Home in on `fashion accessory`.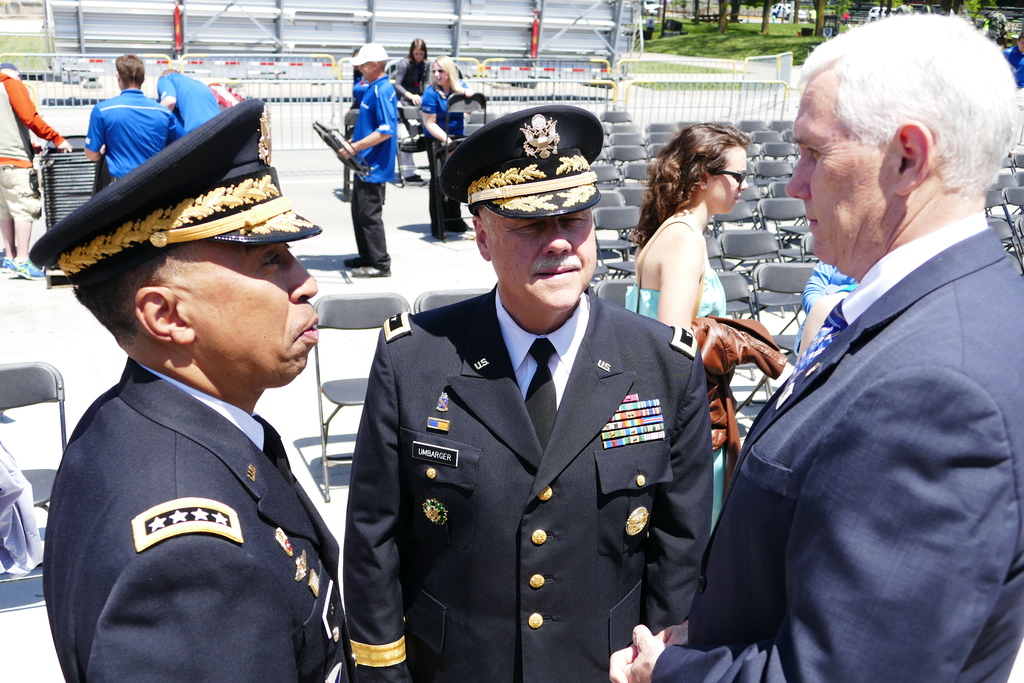
Homed in at 0, 252, 11, 270.
